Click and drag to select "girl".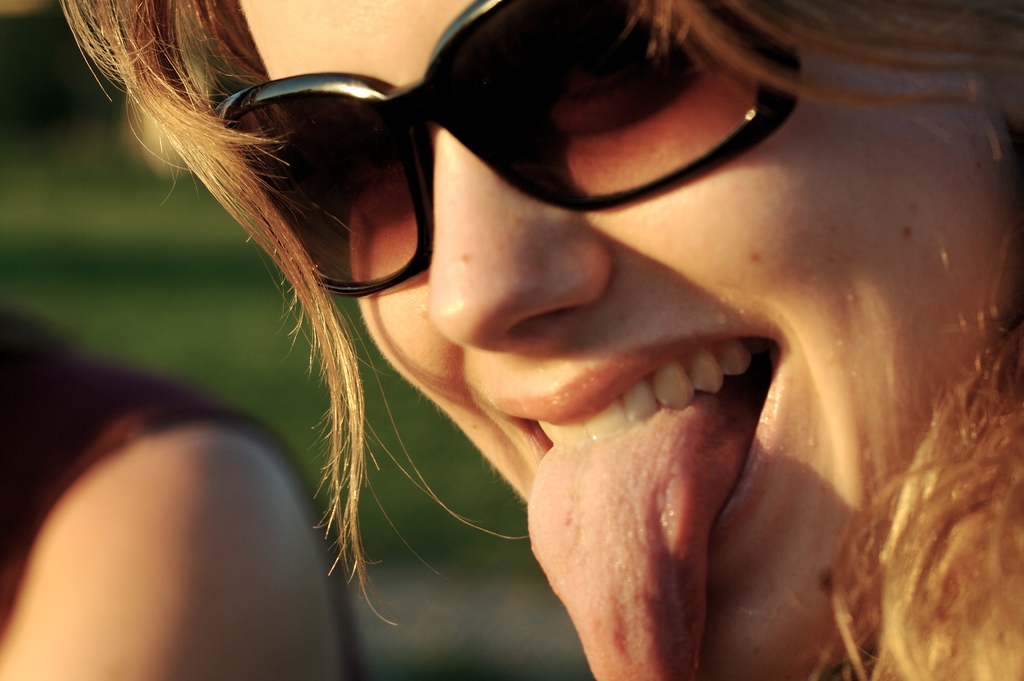
Selection: BBox(59, 0, 1023, 680).
